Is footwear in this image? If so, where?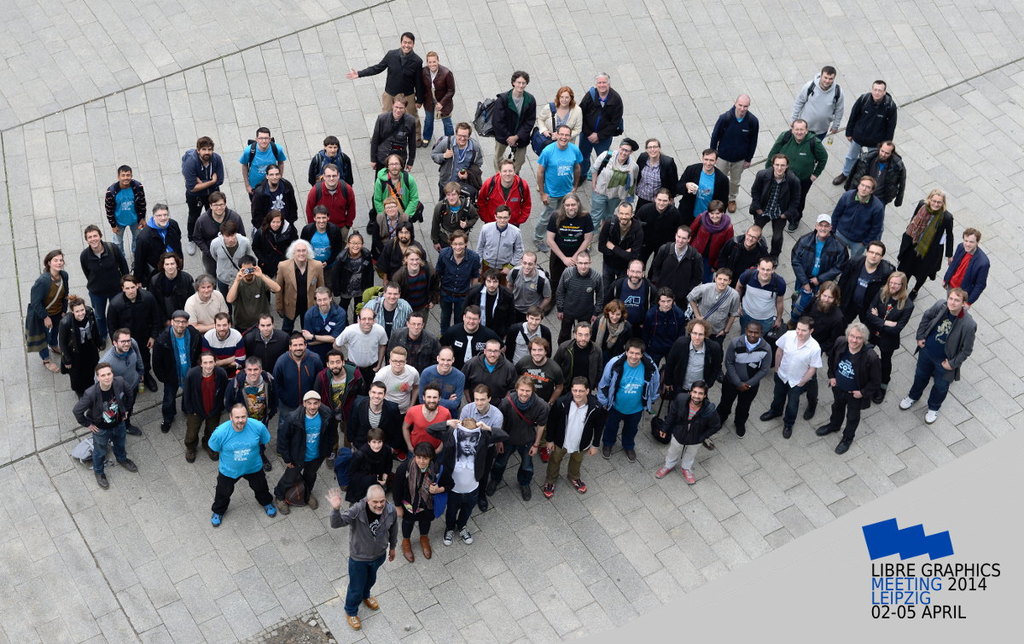
Yes, at <bbox>567, 477, 586, 496</bbox>.
